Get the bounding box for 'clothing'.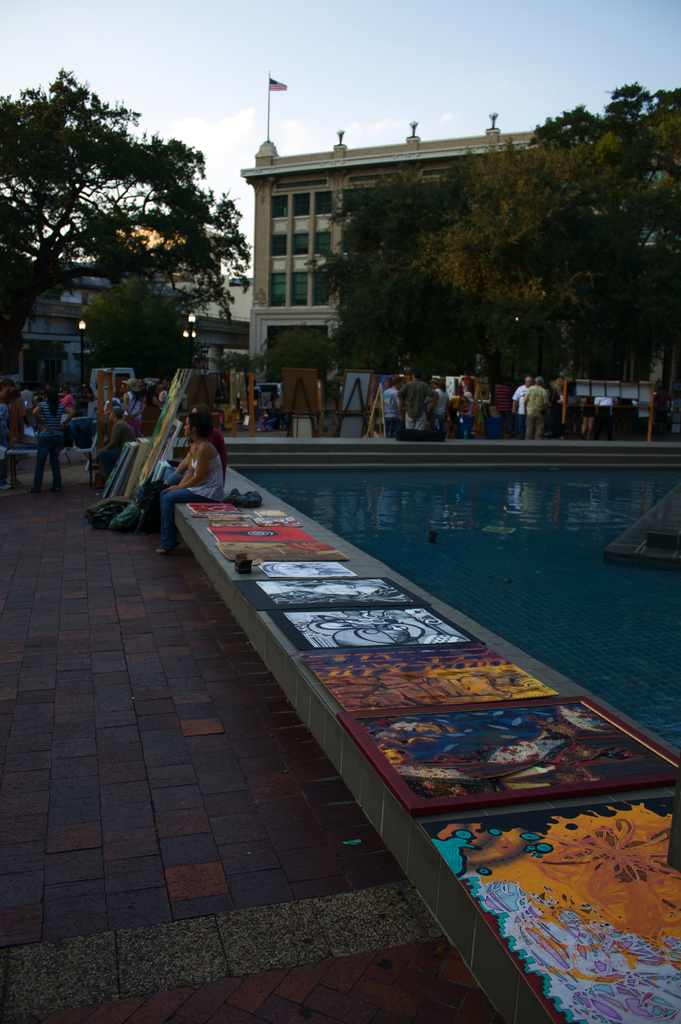
pyautogui.locateOnScreen(96, 420, 136, 474).
